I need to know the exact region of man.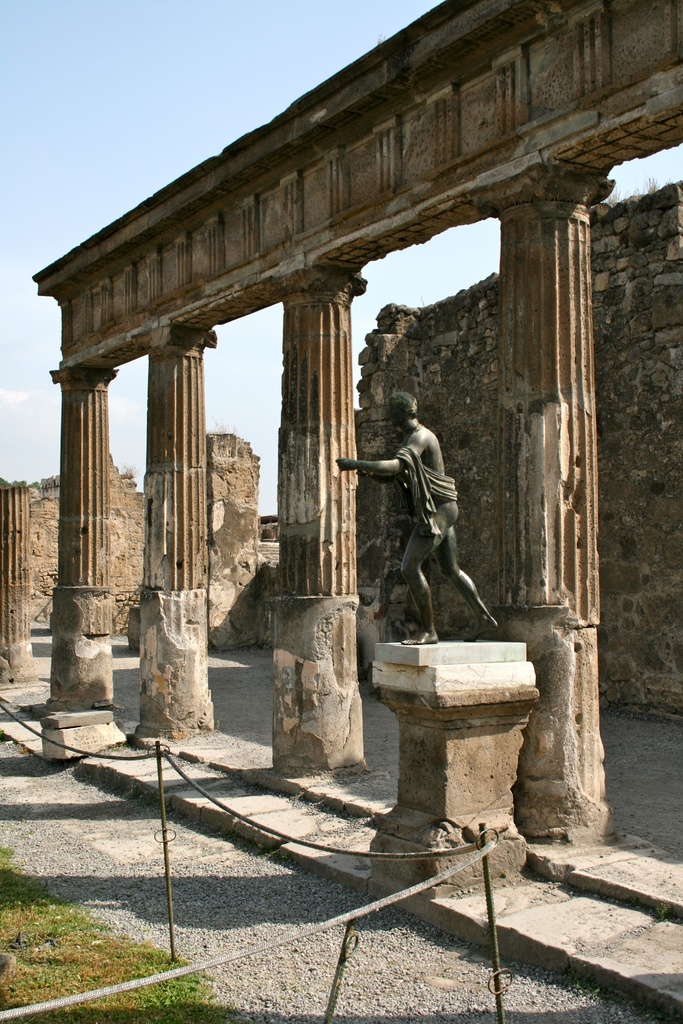
Region: {"x1": 333, "y1": 388, "x2": 508, "y2": 647}.
